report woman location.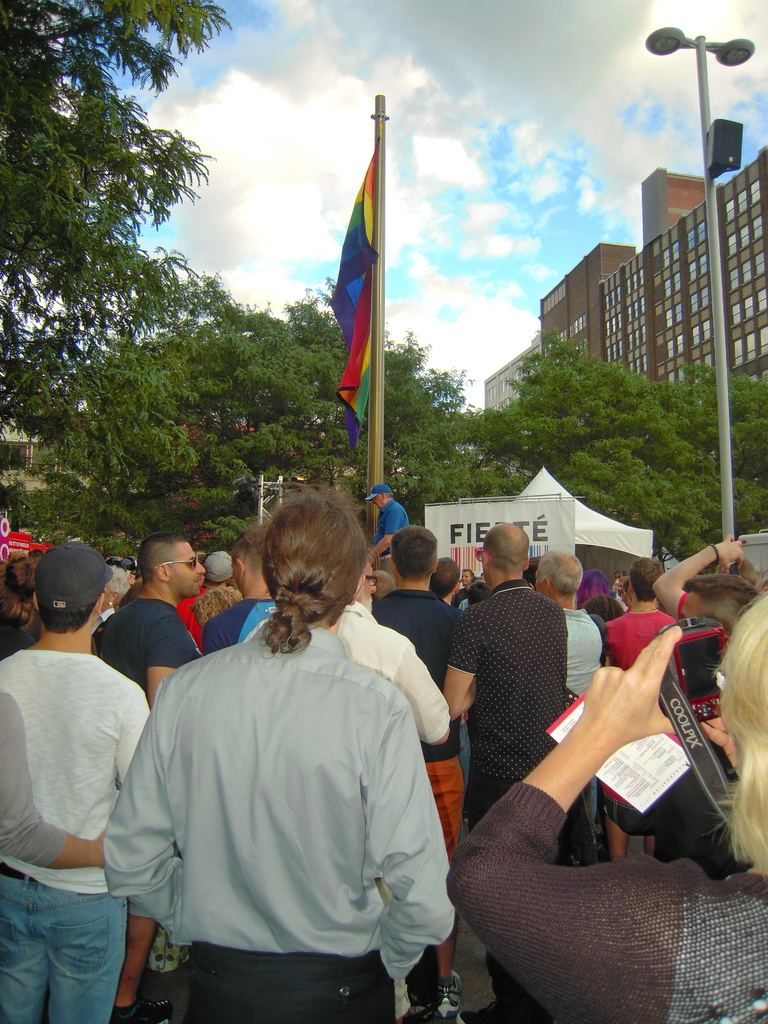
Report: {"left": 444, "top": 587, "right": 767, "bottom": 1023}.
